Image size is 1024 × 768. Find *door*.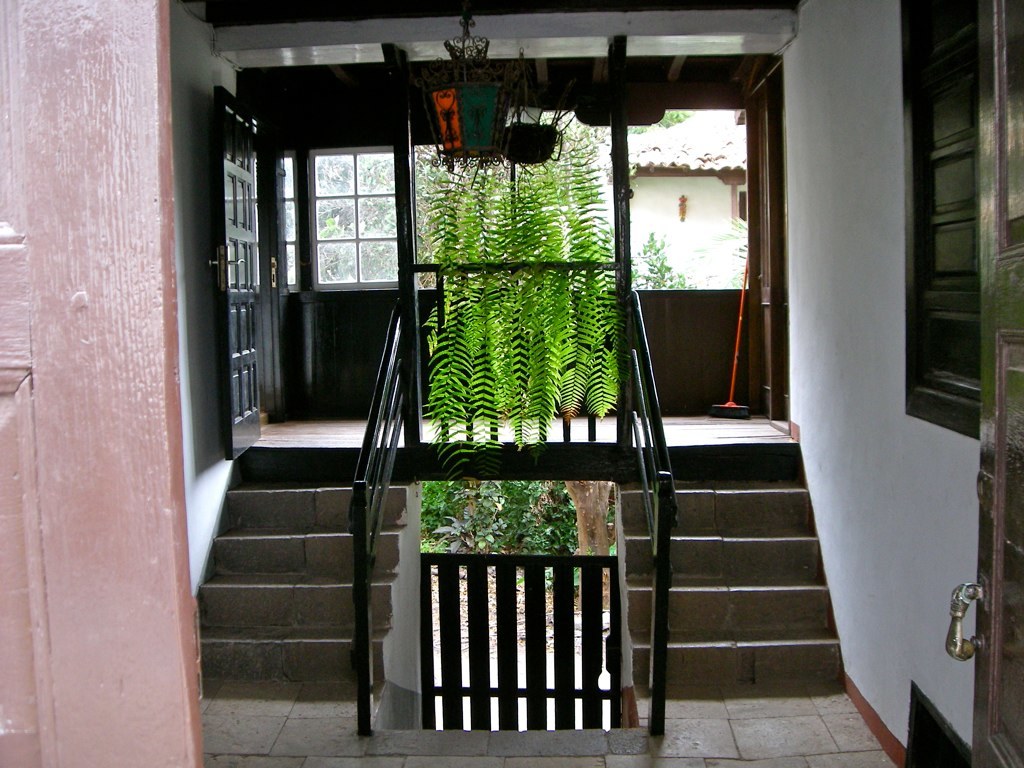
{"left": 946, "top": 0, "right": 1023, "bottom": 767}.
